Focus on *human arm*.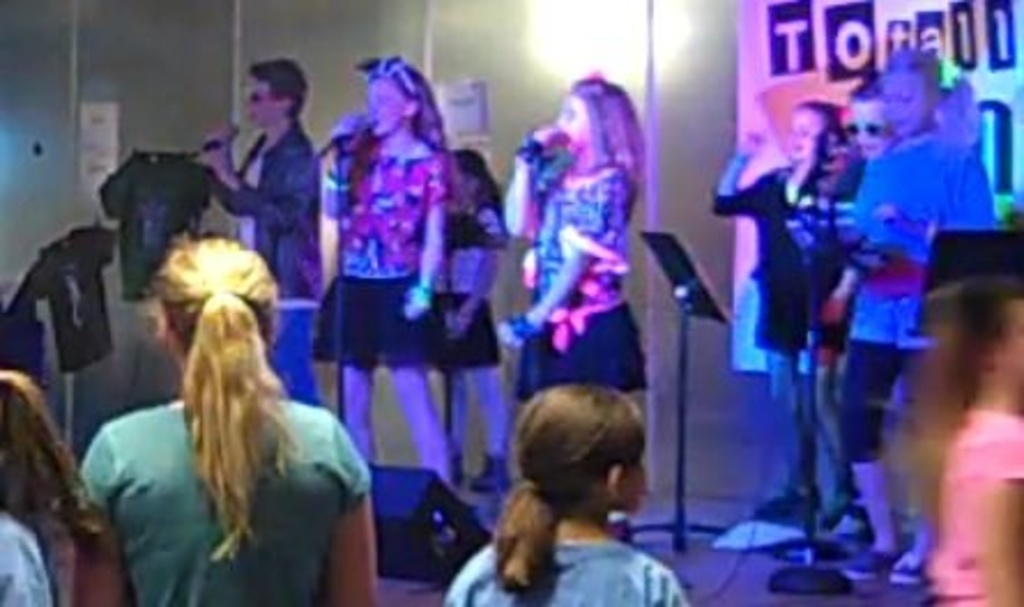
Focused at select_region(497, 122, 566, 241).
